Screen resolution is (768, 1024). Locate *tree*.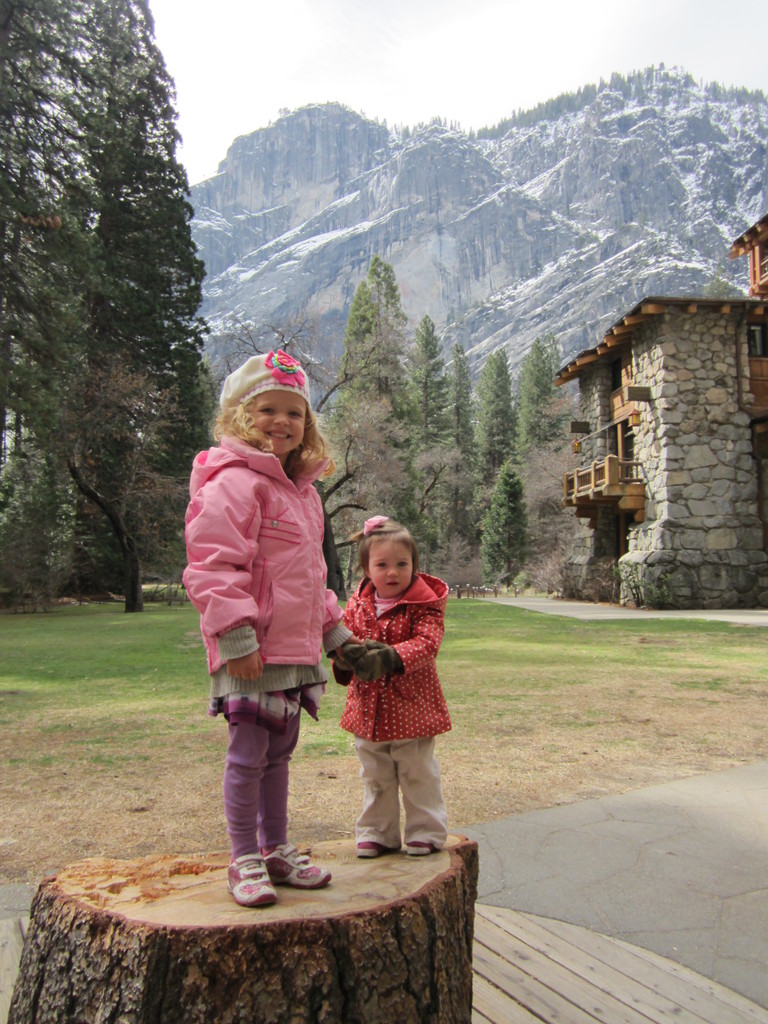
(x1=399, y1=305, x2=463, y2=481).
